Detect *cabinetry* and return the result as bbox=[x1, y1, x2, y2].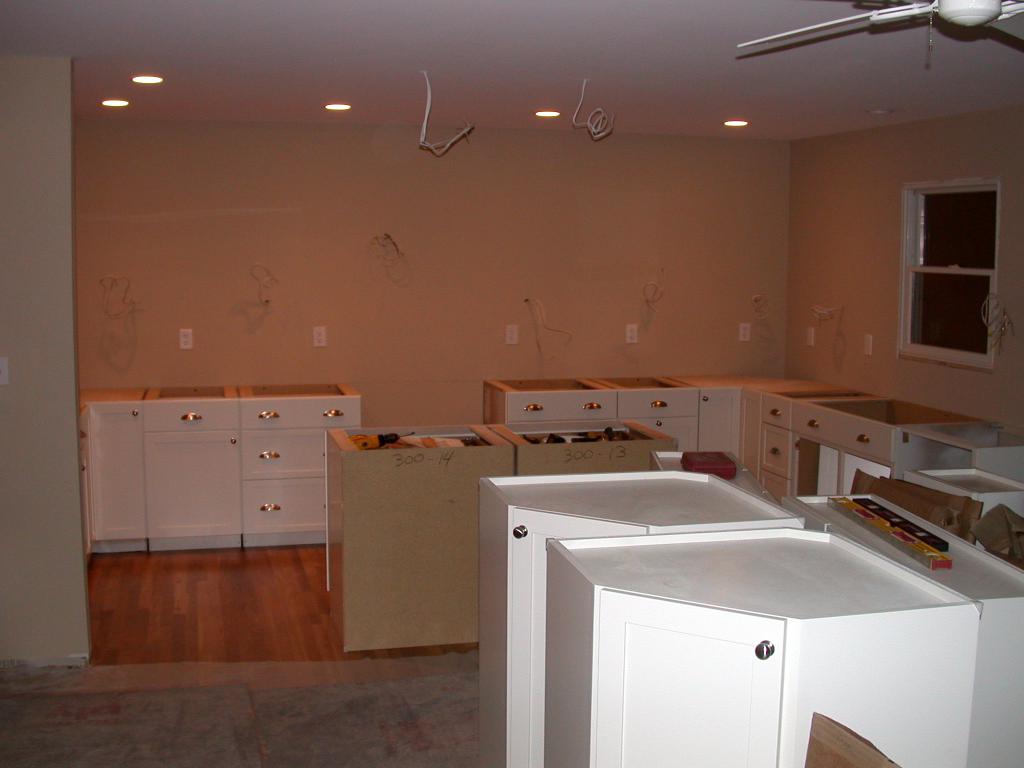
bbox=[80, 391, 360, 554].
